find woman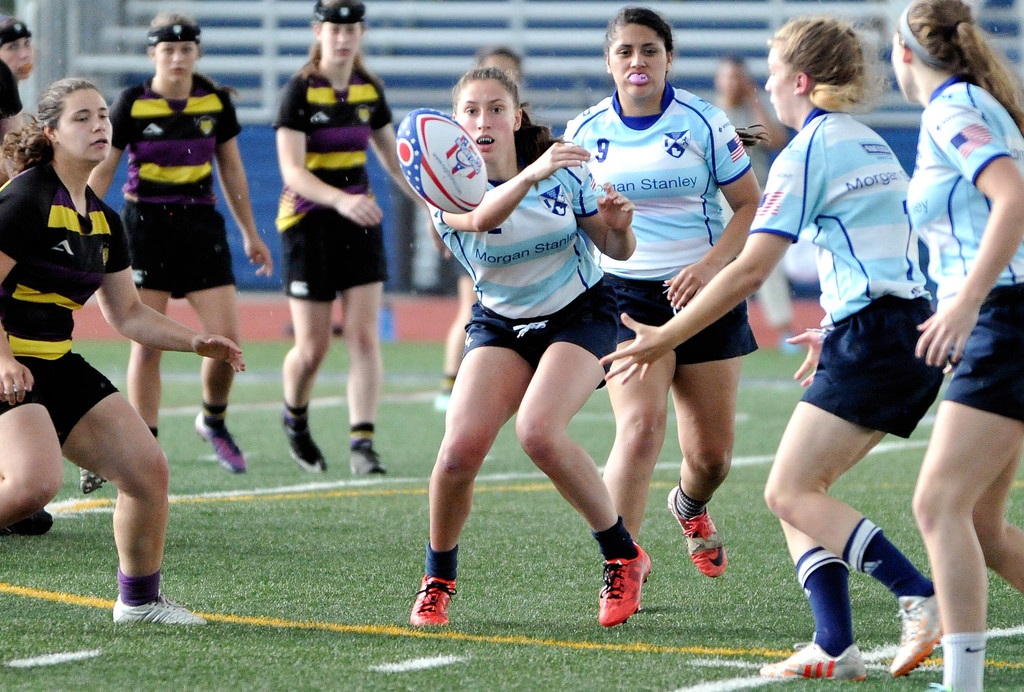
86 12 271 477
